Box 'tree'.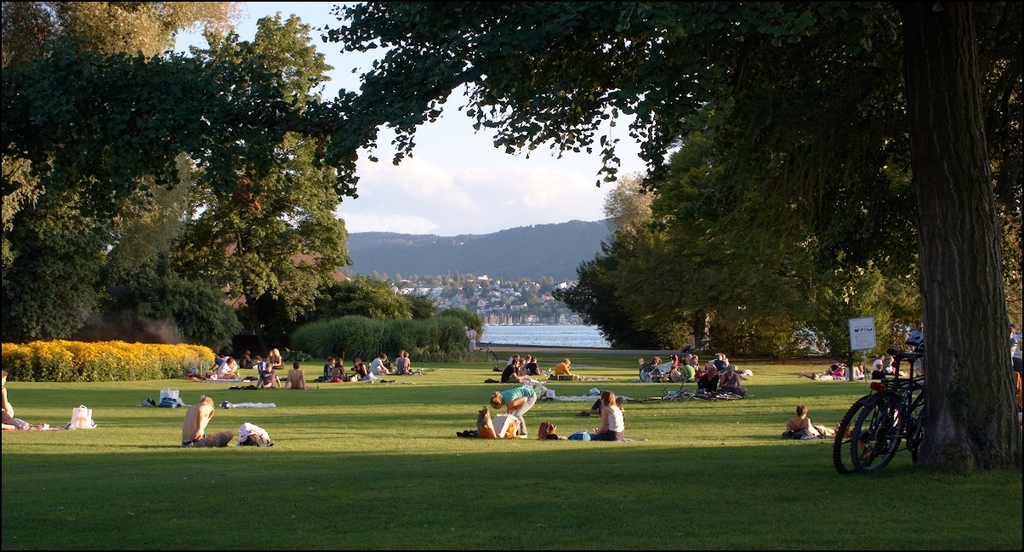
(549, 170, 920, 353).
